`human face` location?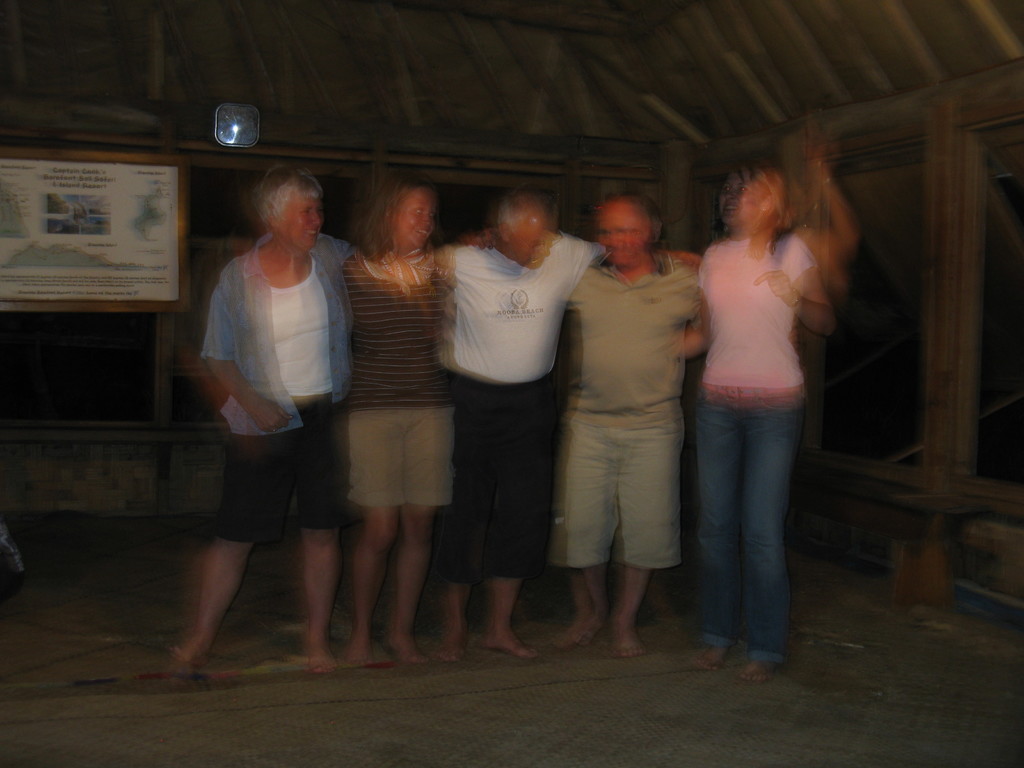
<region>397, 197, 437, 243</region>
